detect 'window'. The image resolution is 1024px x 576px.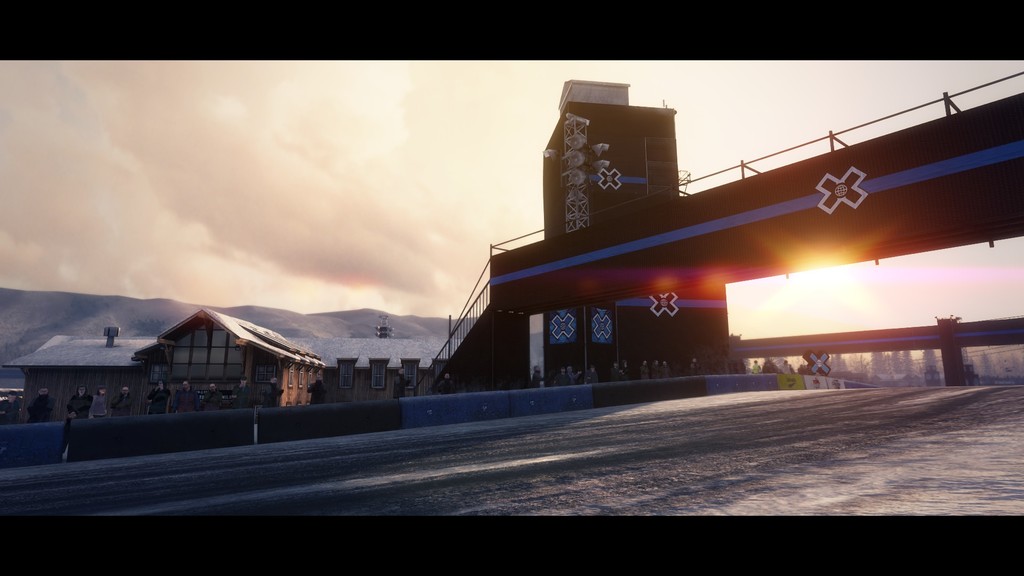
<region>198, 320, 209, 329</region>.
